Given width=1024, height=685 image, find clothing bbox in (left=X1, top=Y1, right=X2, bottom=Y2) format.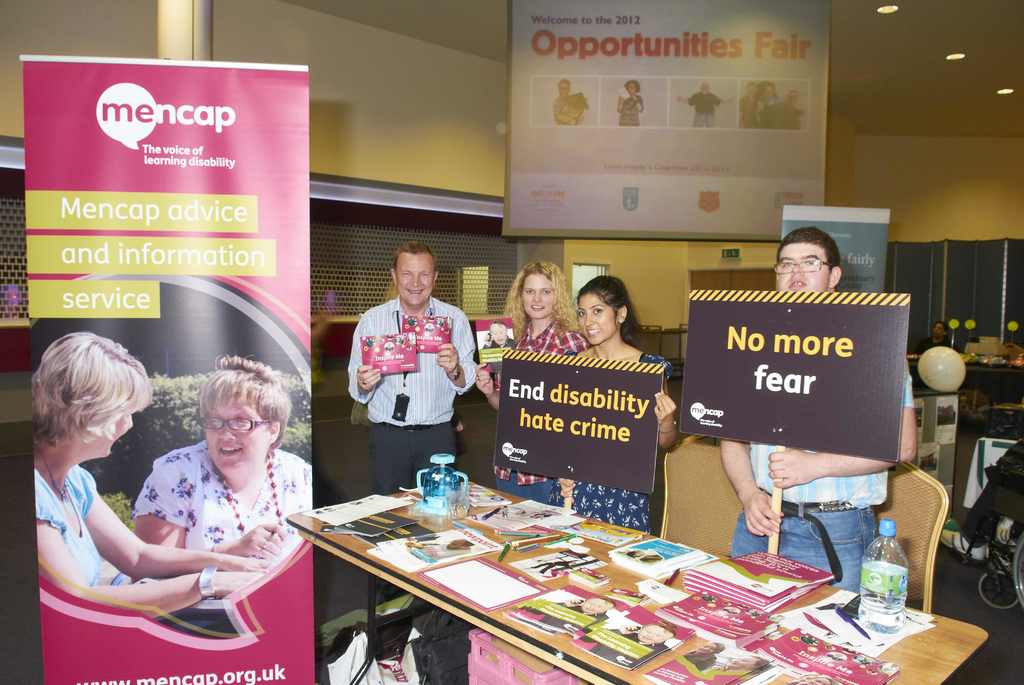
(left=491, top=319, right=592, bottom=508).
